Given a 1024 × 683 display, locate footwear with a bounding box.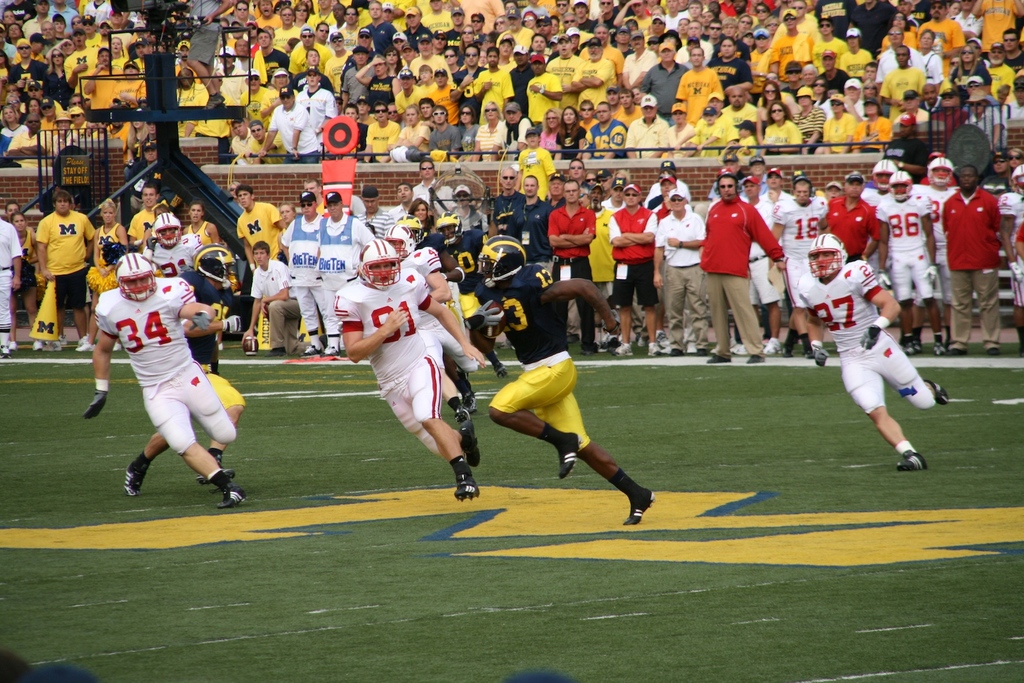
Located: 578,341,596,357.
